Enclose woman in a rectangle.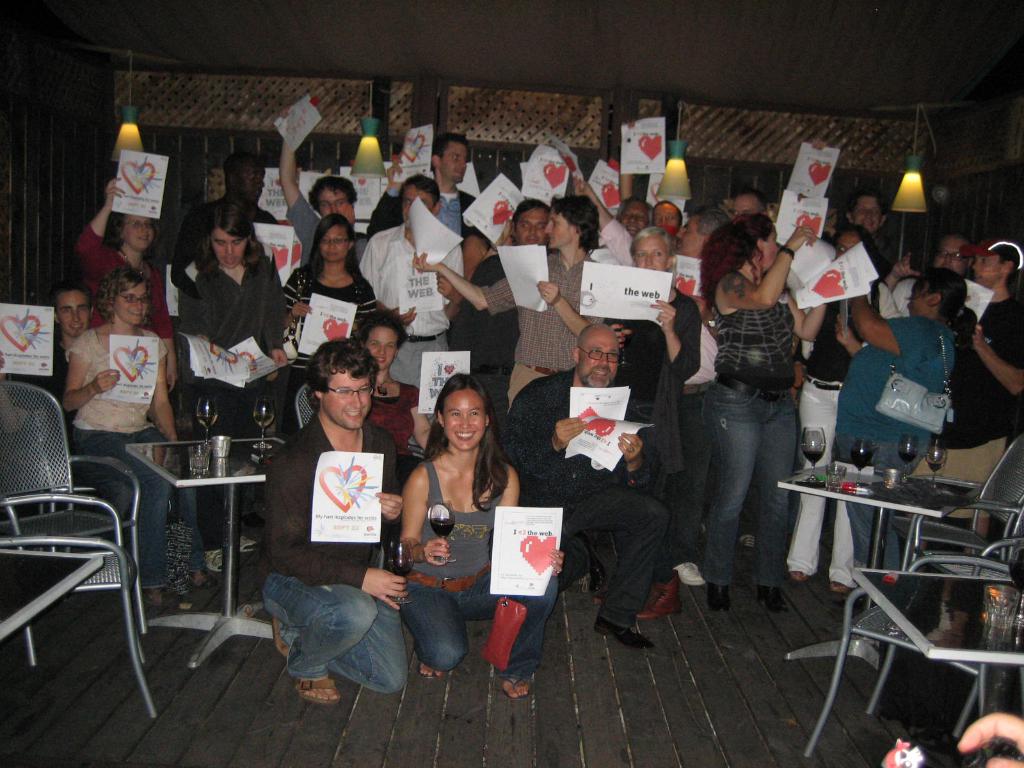
73/173/179/399.
